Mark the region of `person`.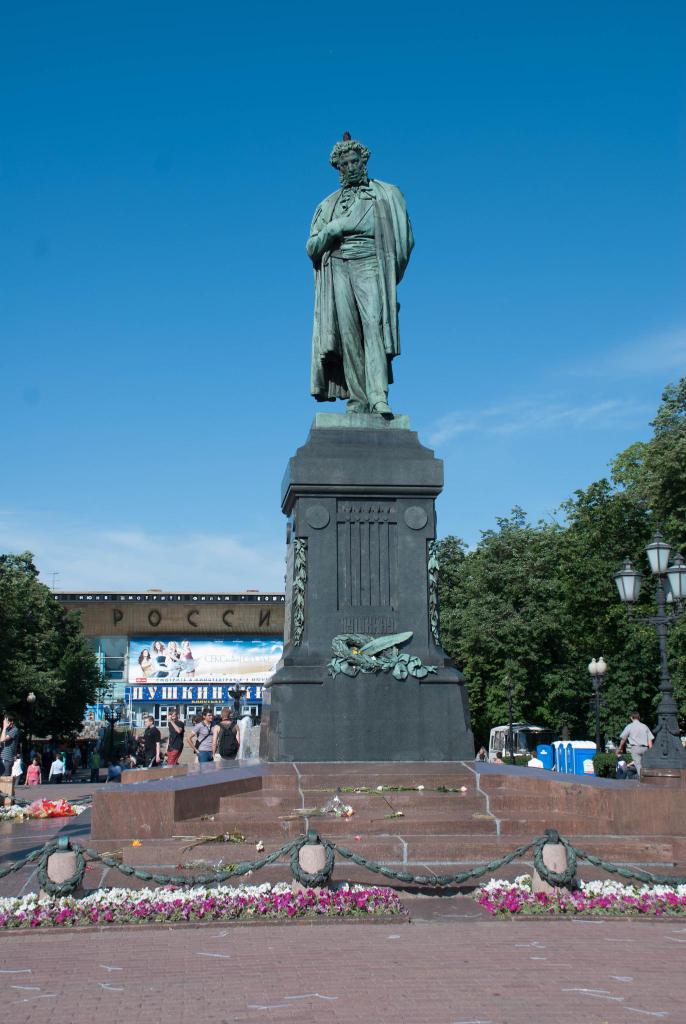
Region: locate(24, 760, 50, 783).
